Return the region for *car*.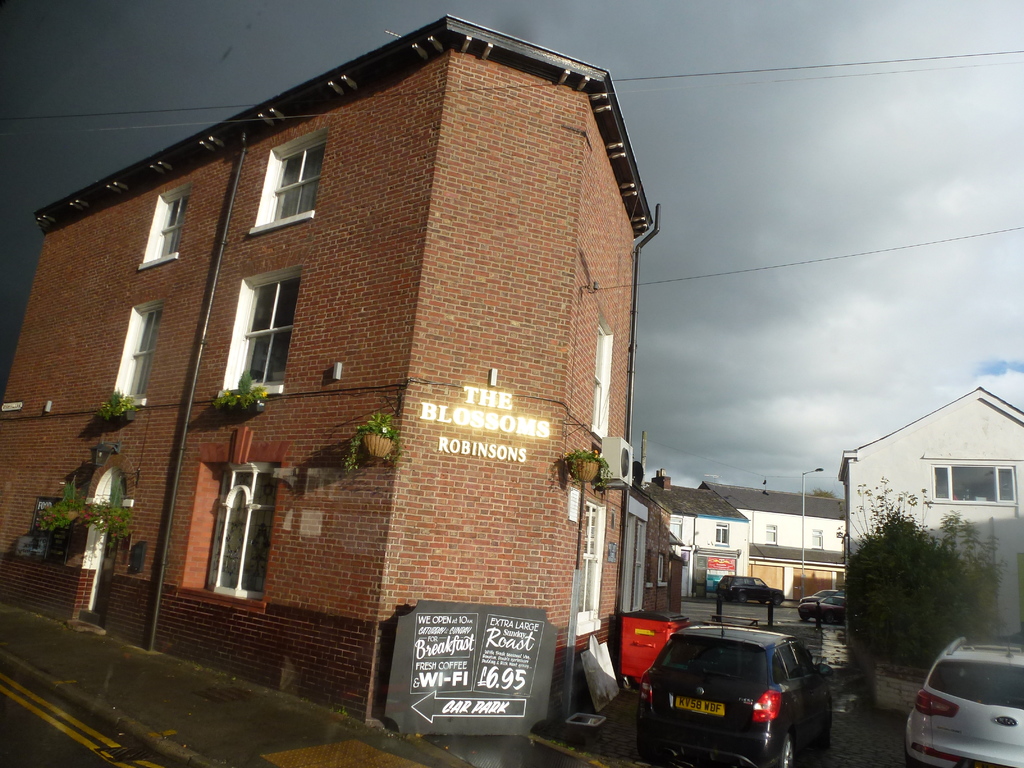
899, 633, 1023, 767.
